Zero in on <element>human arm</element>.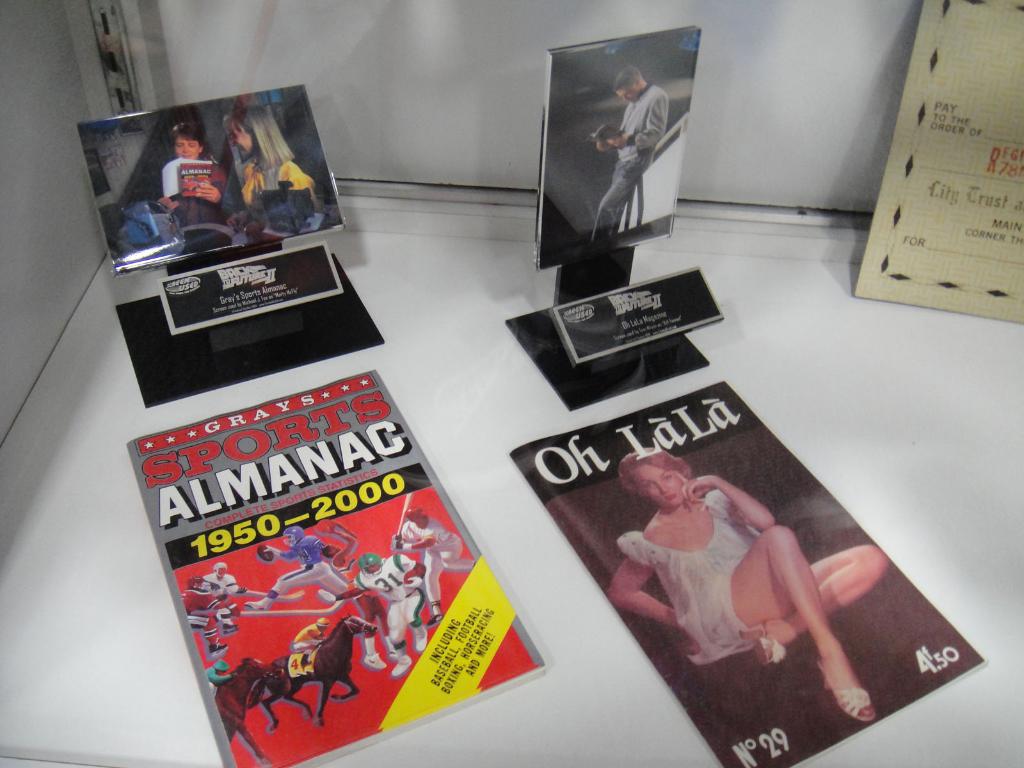
Zeroed in: box(392, 554, 425, 584).
